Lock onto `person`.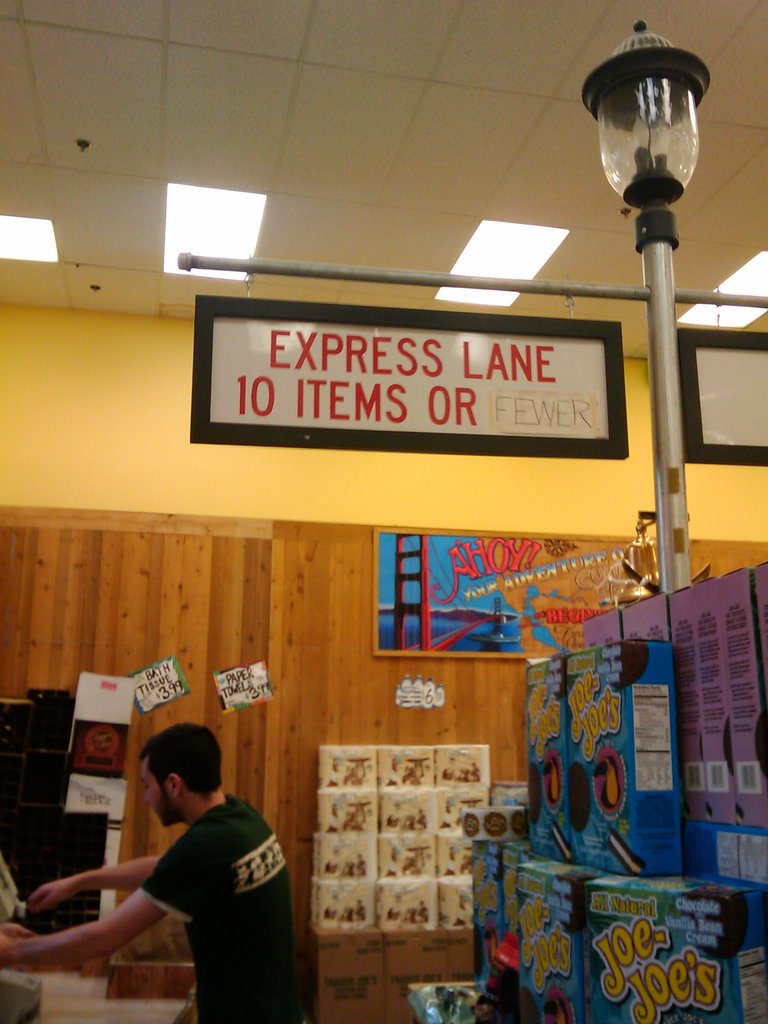
Locked: select_region(54, 716, 293, 1011).
